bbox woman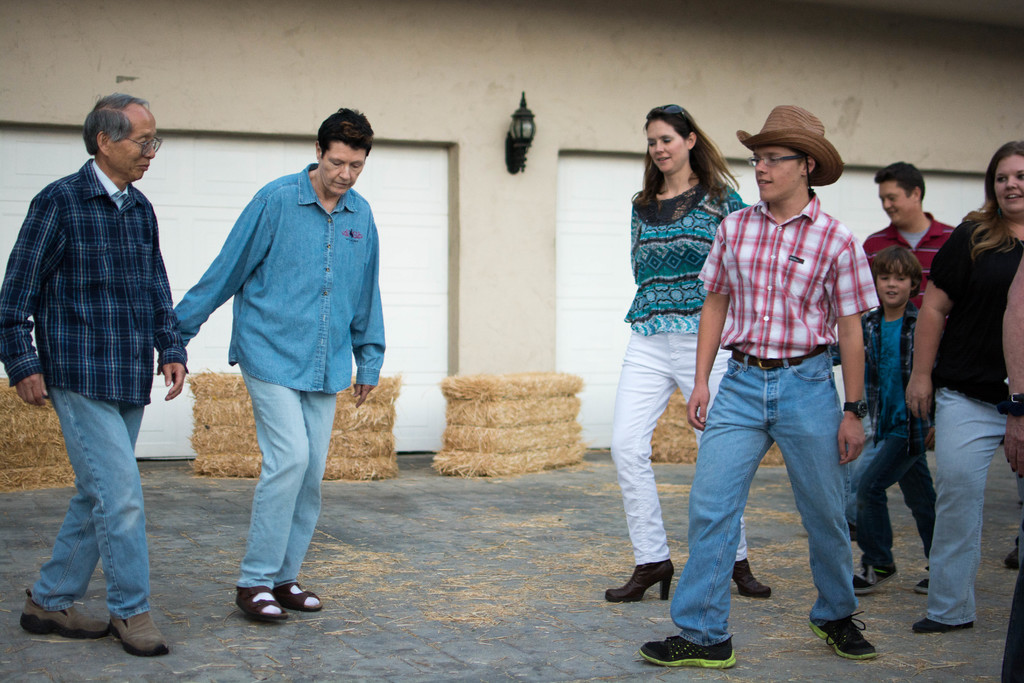
rect(905, 131, 1023, 638)
